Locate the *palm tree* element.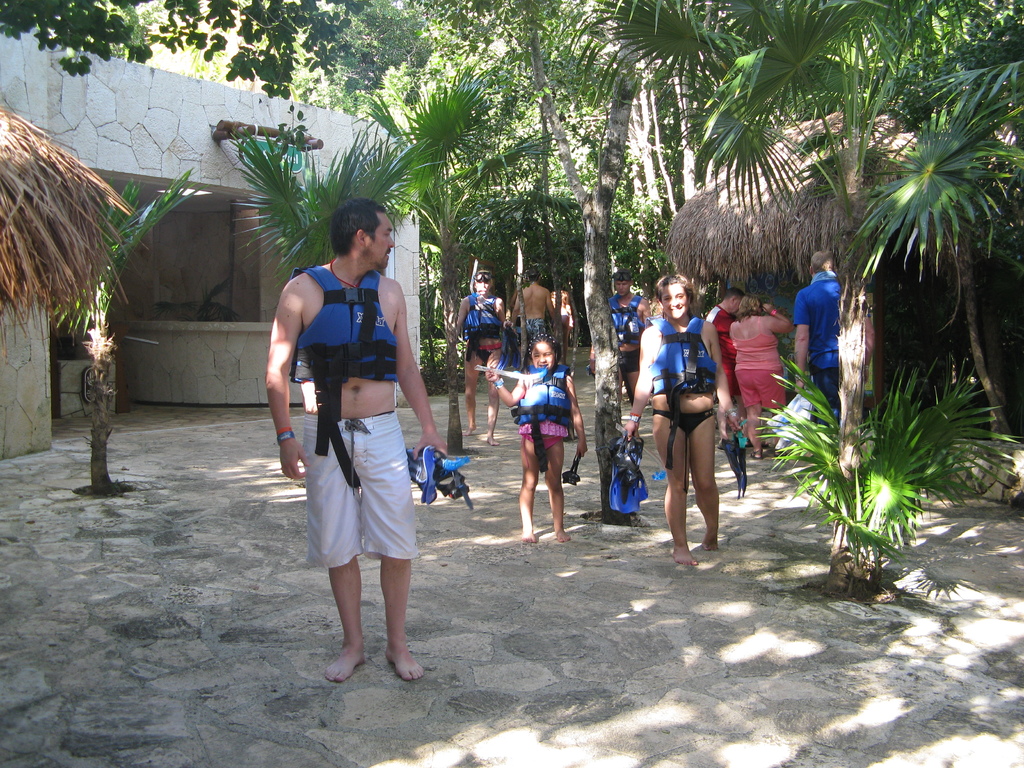
Element bbox: detection(223, 124, 415, 266).
